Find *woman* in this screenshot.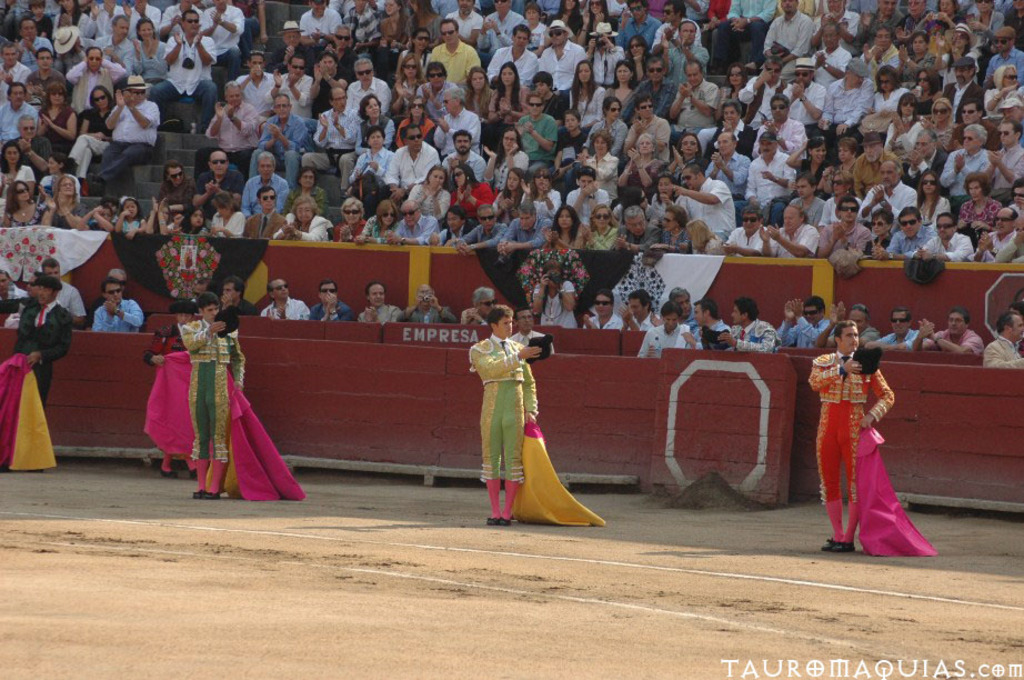
The bounding box for *woman* is region(409, 164, 453, 220).
